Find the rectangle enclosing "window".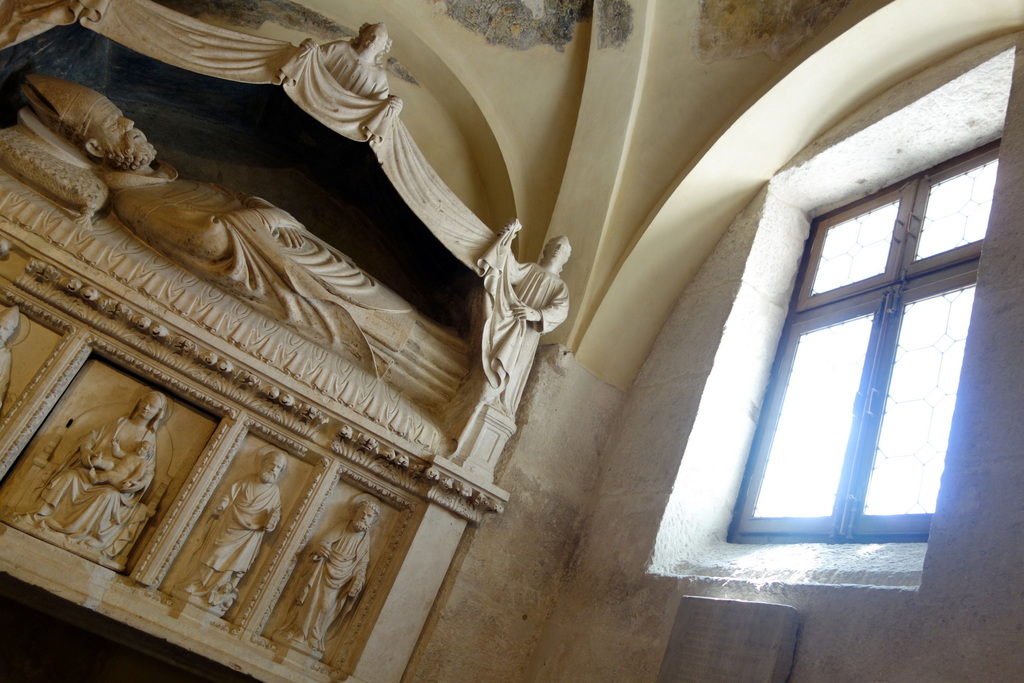
[723,129,998,541].
